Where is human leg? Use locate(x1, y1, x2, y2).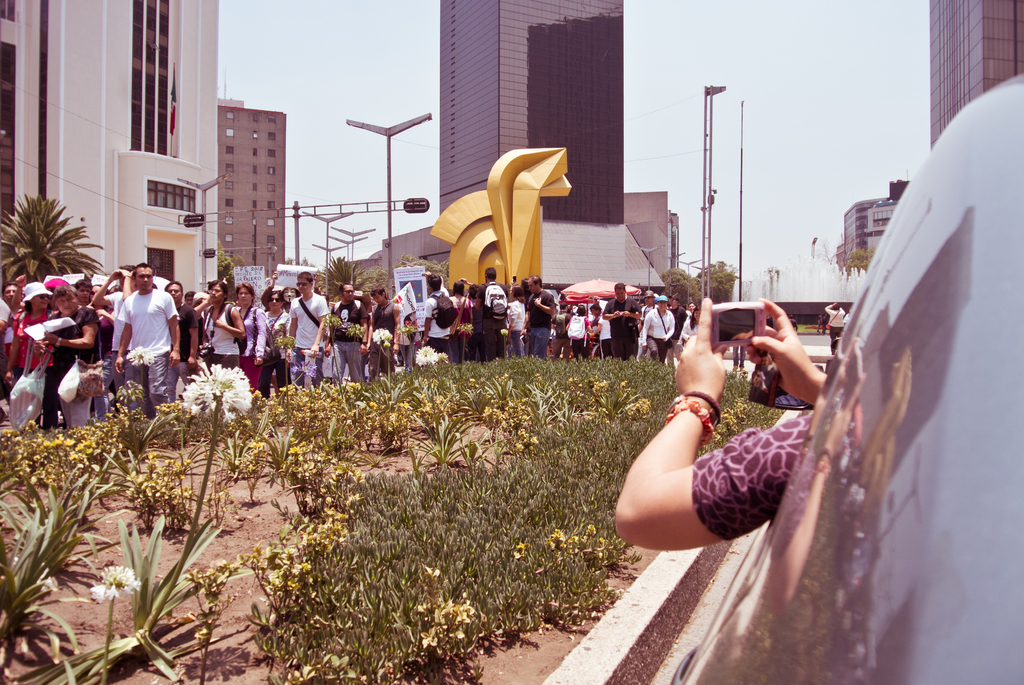
locate(259, 352, 274, 397).
